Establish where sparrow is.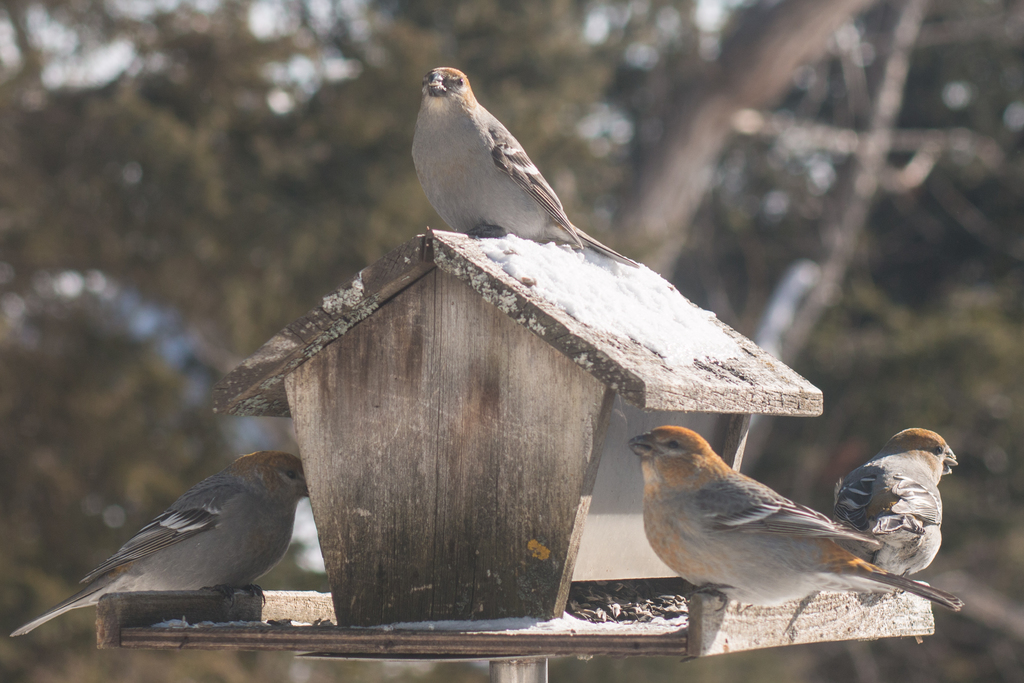
Established at box=[412, 68, 636, 261].
